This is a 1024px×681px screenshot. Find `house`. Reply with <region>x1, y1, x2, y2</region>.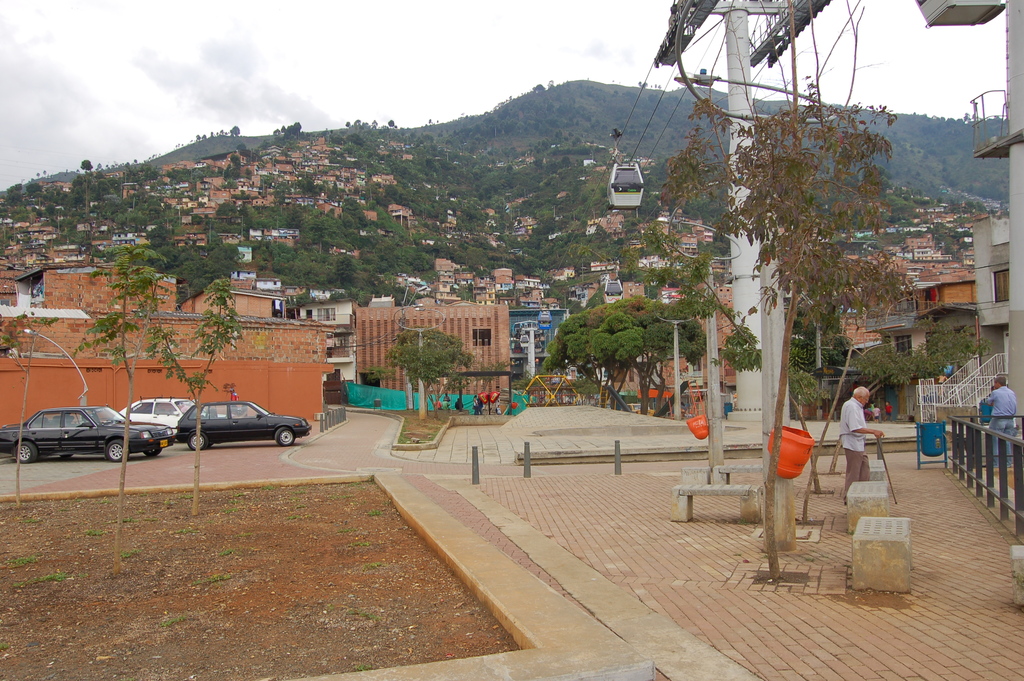
<region>358, 292, 529, 407</region>.
